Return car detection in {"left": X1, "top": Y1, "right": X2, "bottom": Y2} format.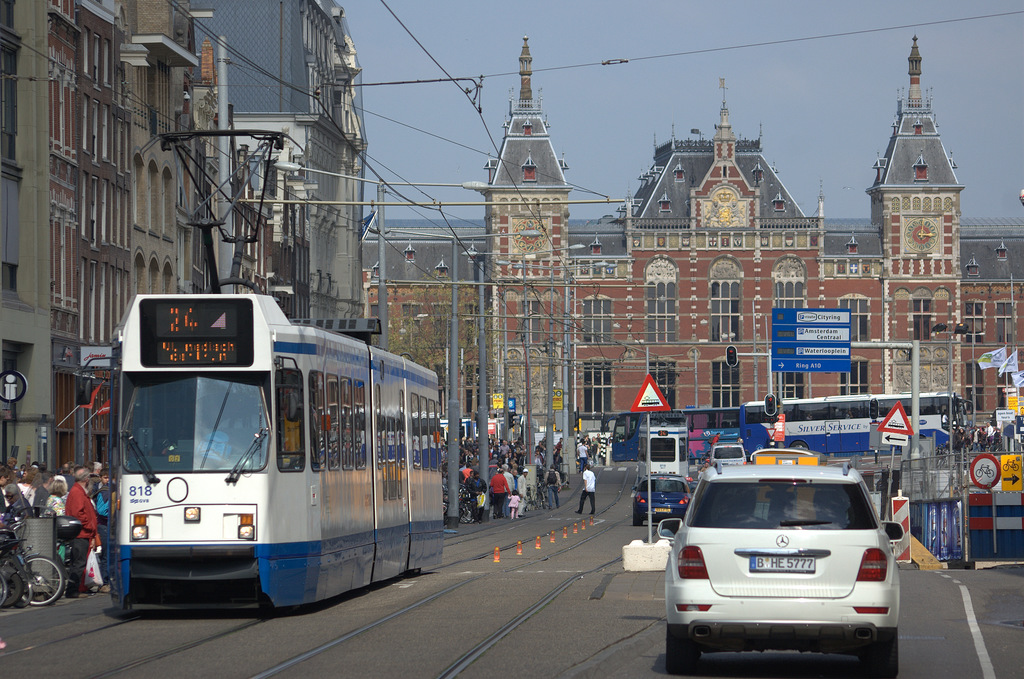
{"left": 660, "top": 463, "right": 904, "bottom": 676}.
